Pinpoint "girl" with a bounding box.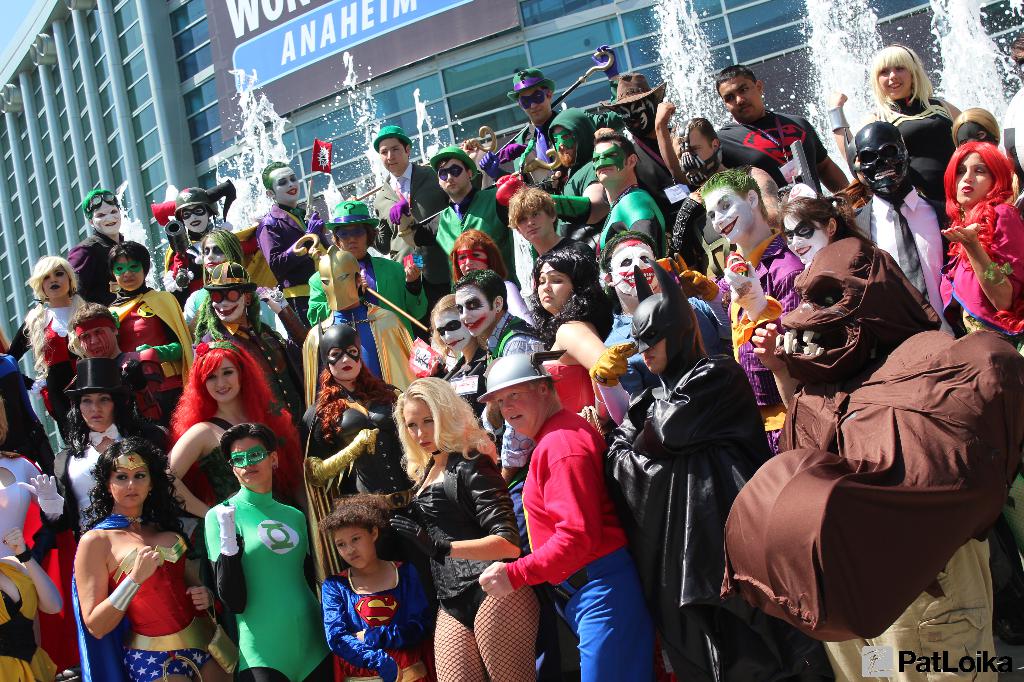
x1=835, y1=47, x2=967, y2=209.
